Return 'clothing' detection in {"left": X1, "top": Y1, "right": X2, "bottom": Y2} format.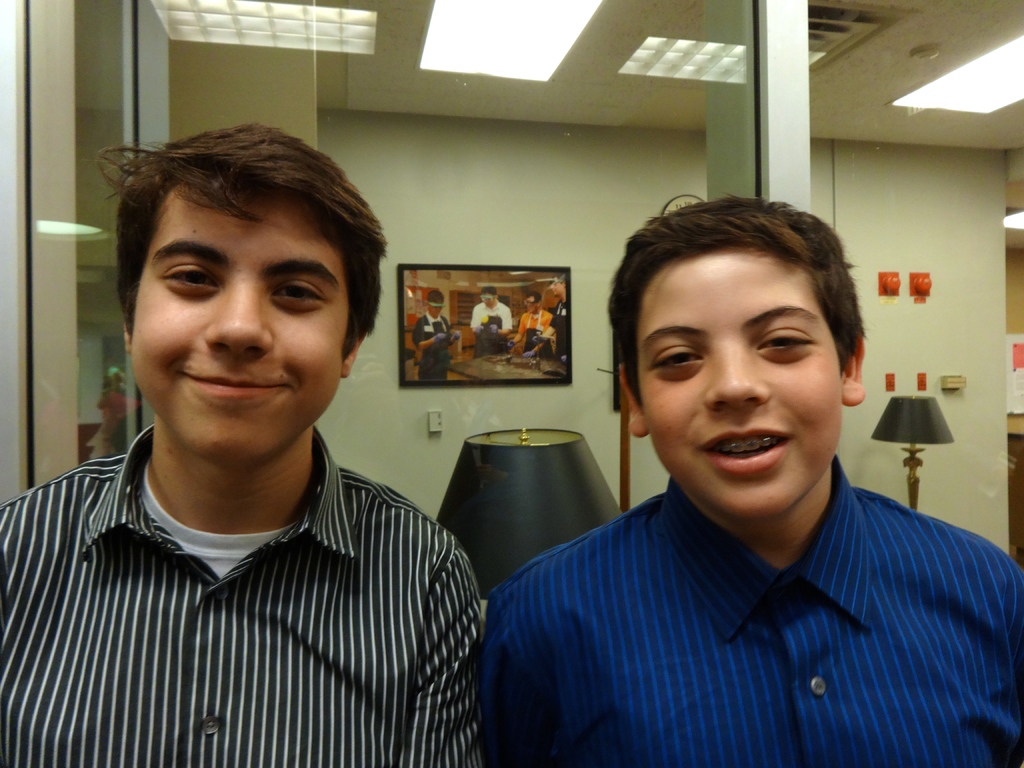
{"left": 545, "top": 297, "right": 577, "bottom": 367}.
